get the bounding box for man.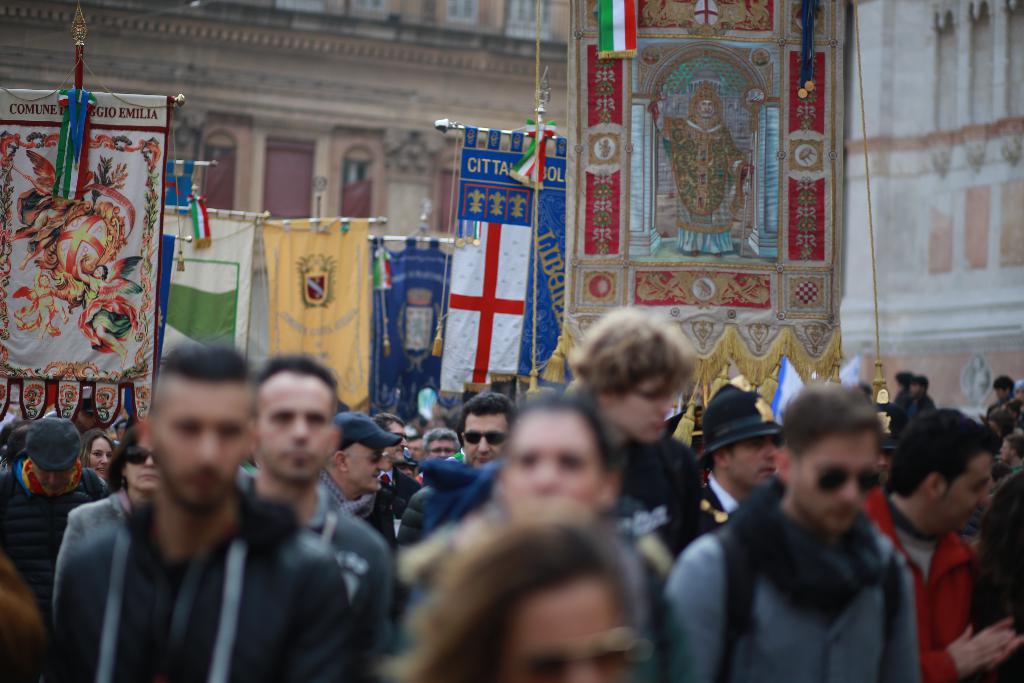
rect(681, 384, 788, 561).
